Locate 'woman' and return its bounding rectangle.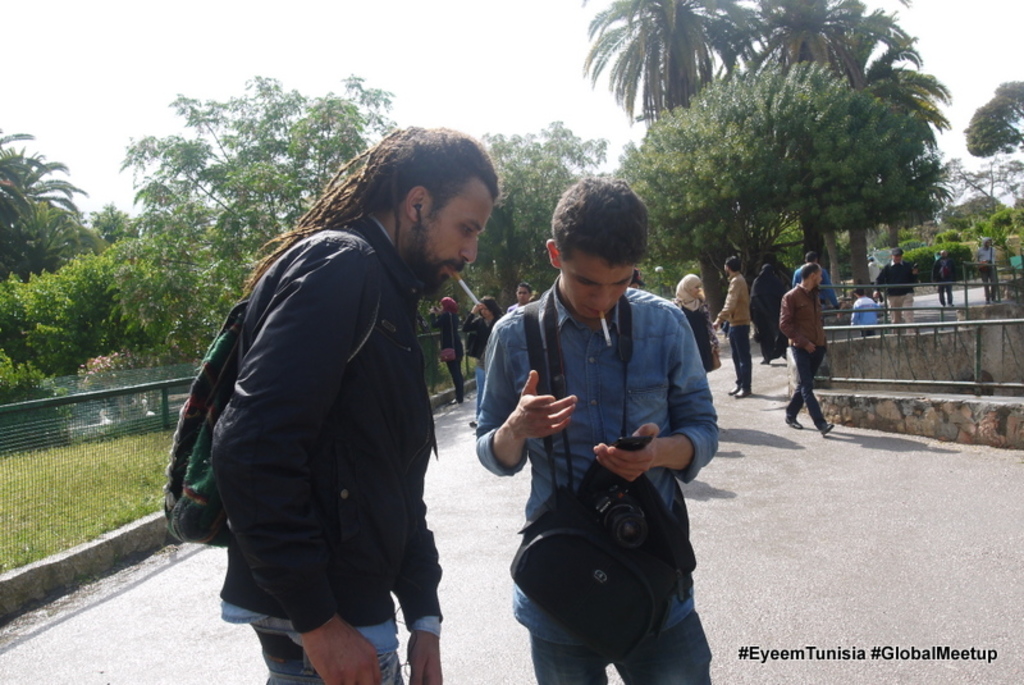
511:283:530:307.
